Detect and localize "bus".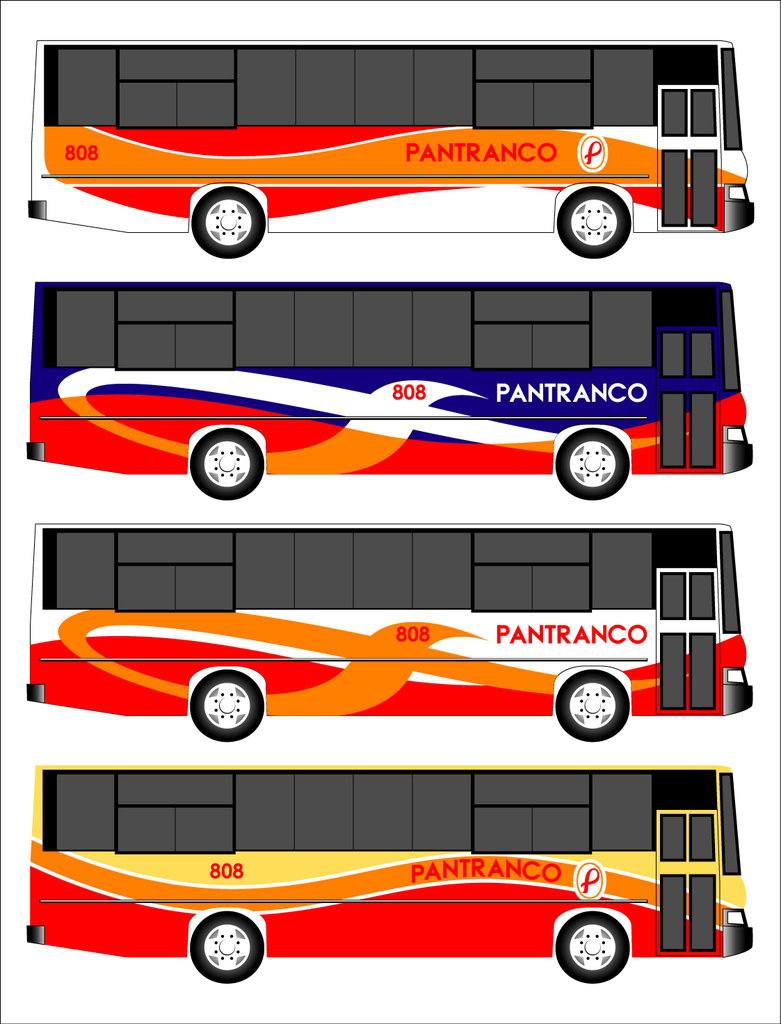
Localized at region(25, 523, 755, 742).
